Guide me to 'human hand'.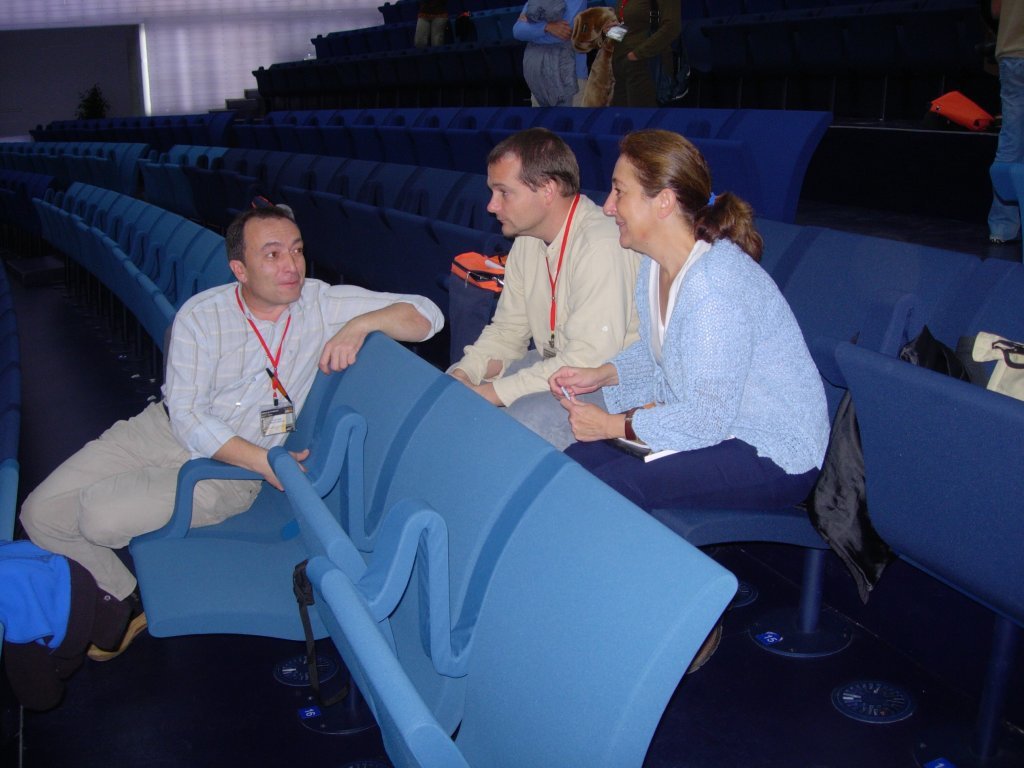
Guidance: 319, 322, 368, 376.
